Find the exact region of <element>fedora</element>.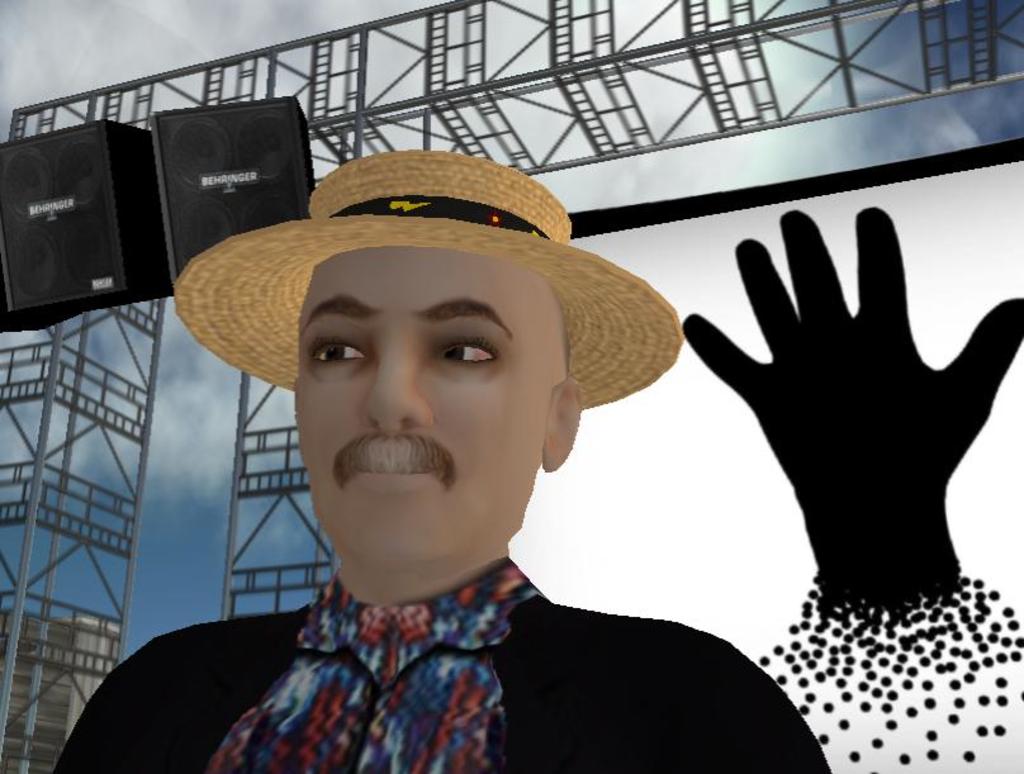
Exact region: box(170, 149, 687, 412).
